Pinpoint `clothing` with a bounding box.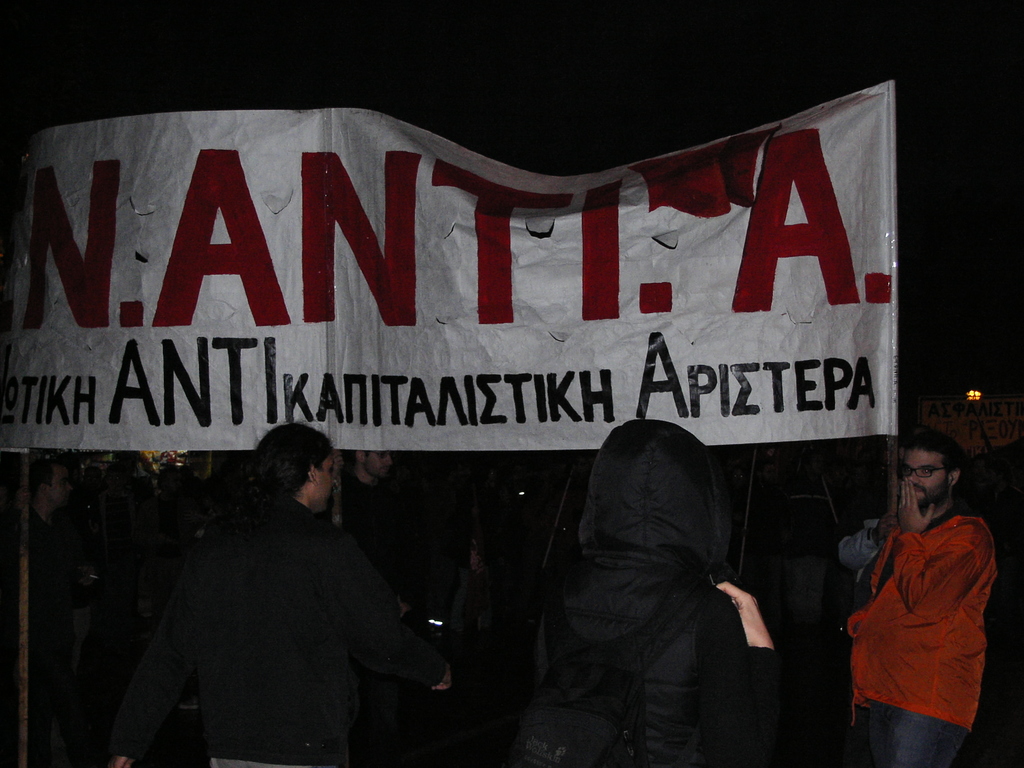
[540, 416, 782, 767].
